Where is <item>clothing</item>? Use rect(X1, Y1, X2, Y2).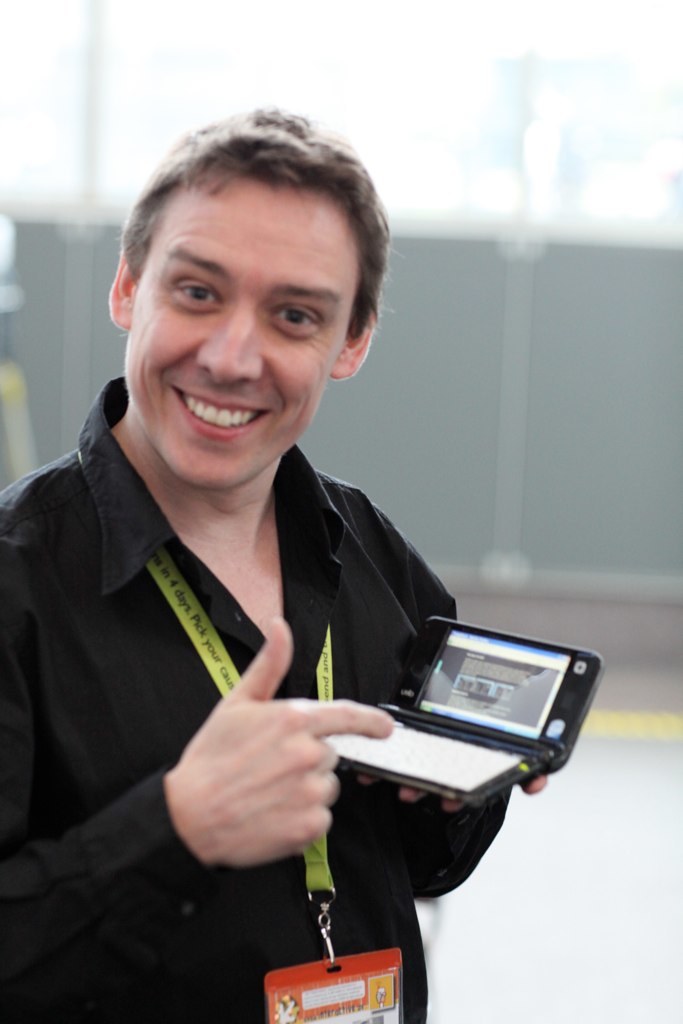
rect(28, 321, 554, 997).
